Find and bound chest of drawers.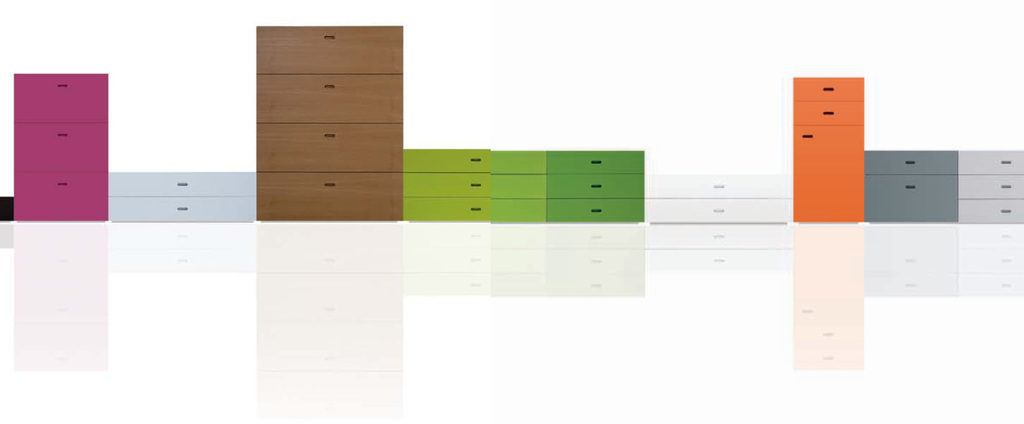
Bound: x1=256, y1=23, x2=405, y2=219.
